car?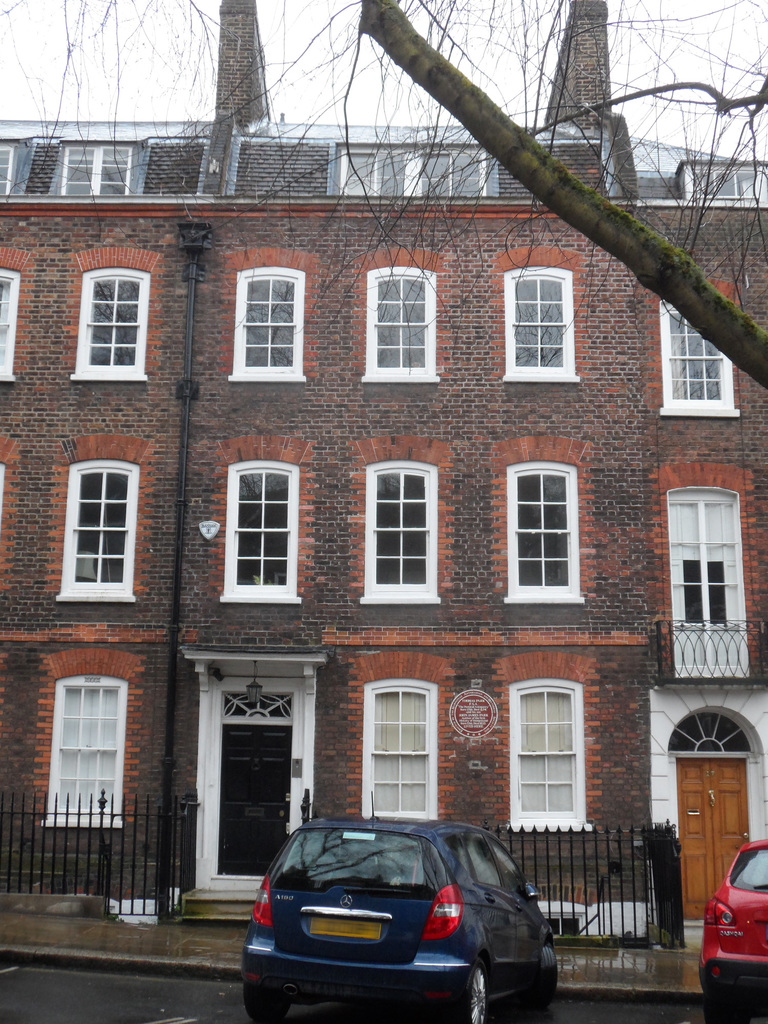
[232, 821, 556, 1015]
